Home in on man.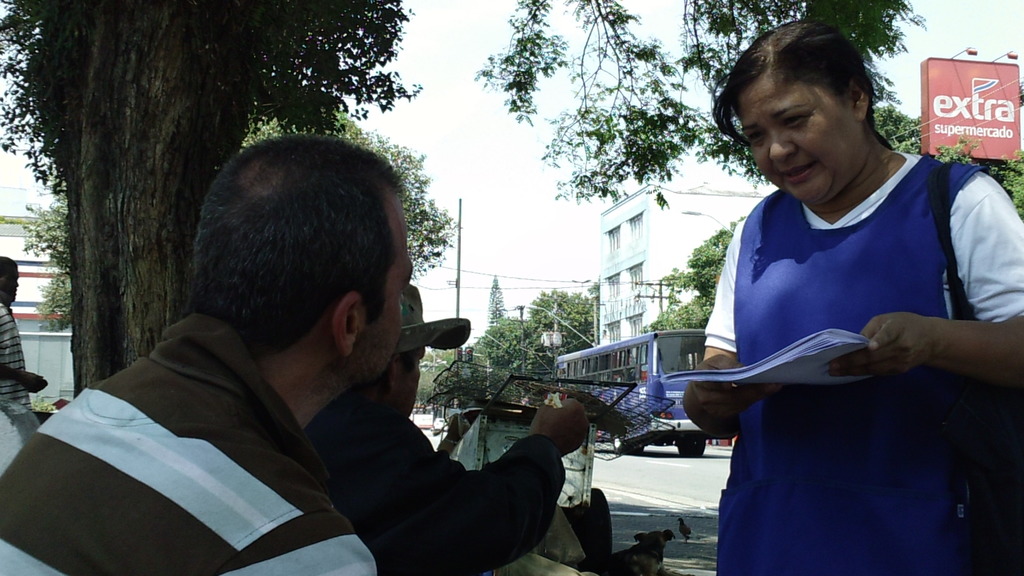
Homed in at <bbox>0, 255, 47, 413</bbox>.
